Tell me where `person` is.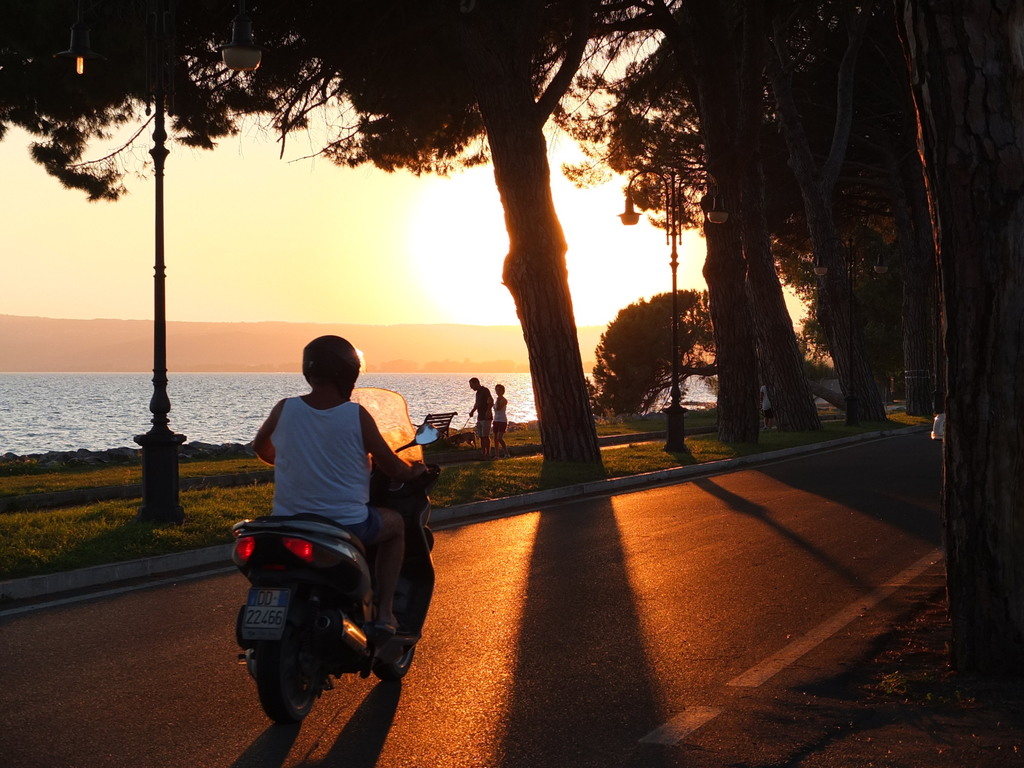
`person` is at [464, 373, 493, 452].
